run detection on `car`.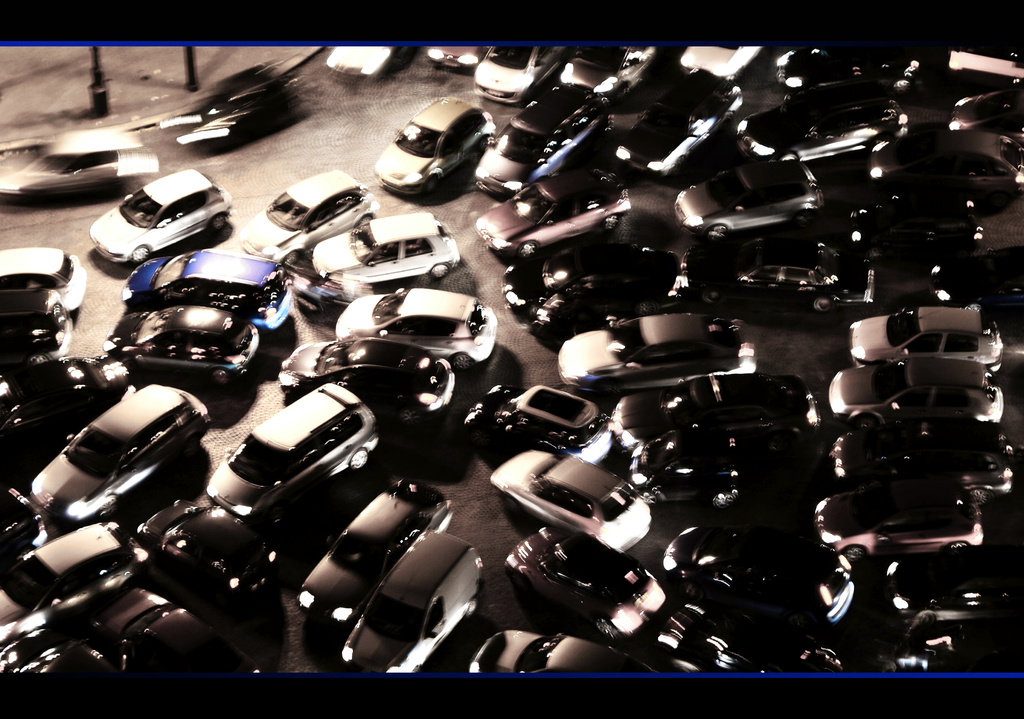
Result: (left=0, top=130, right=154, bottom=206).
